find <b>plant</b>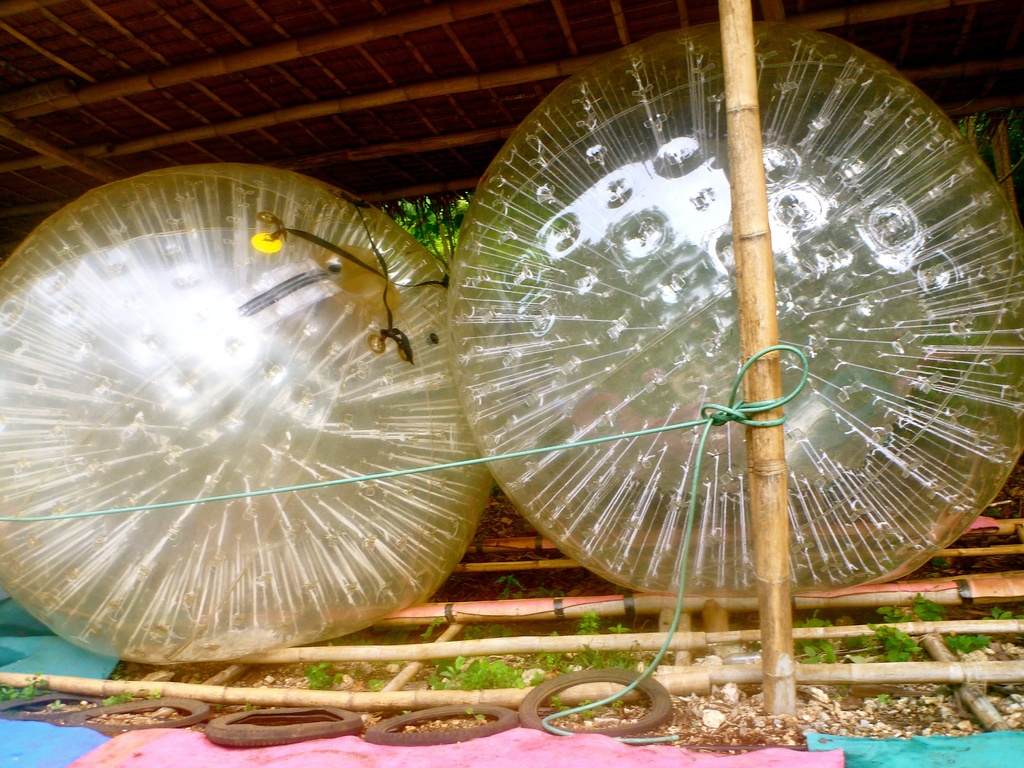
crop(874, 691, 897, 709)
